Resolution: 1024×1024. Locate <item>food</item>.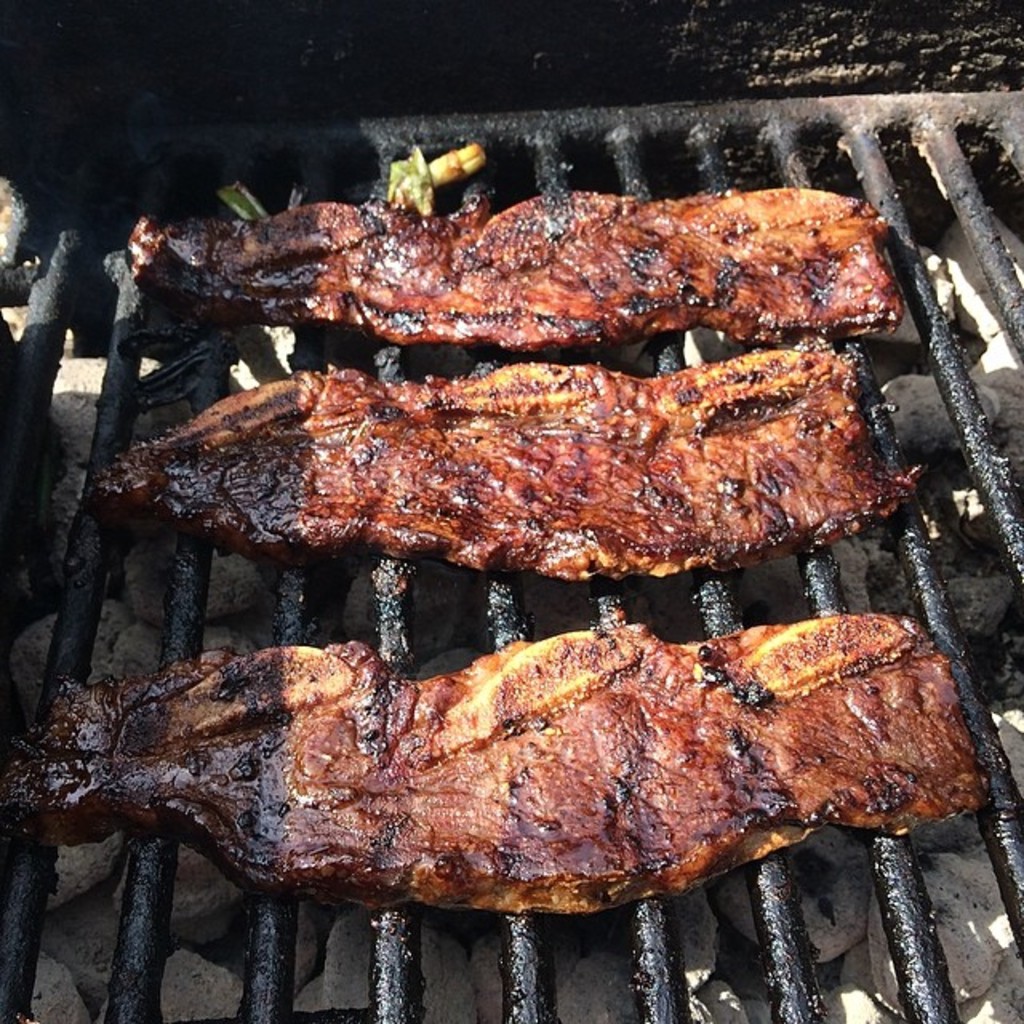
{"x1": 126, "y1": 182, "x2": 901, "y2": 344}.
